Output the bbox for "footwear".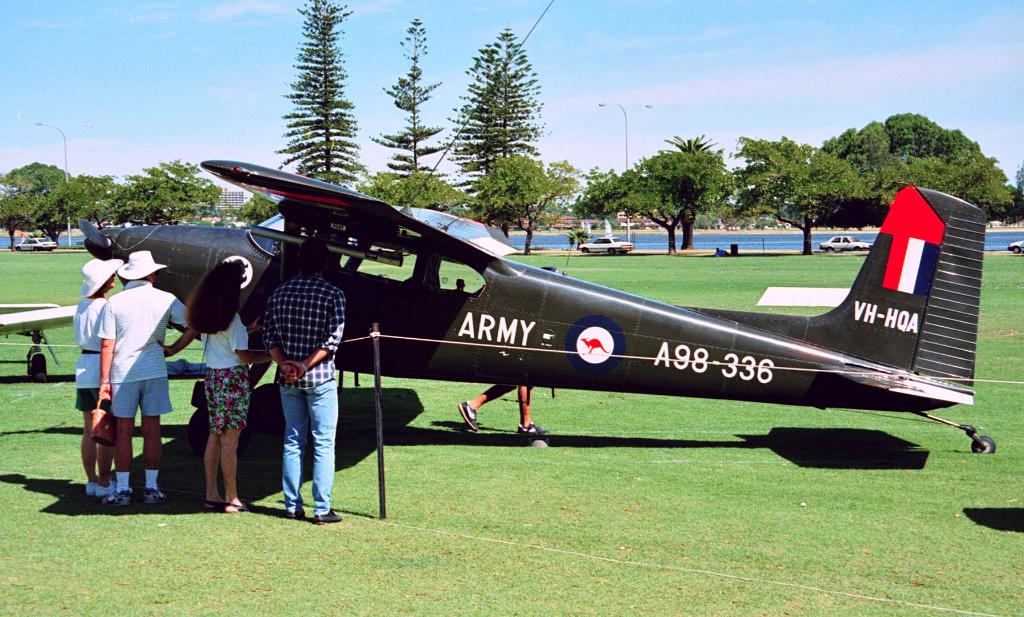
222 499 255 514.
